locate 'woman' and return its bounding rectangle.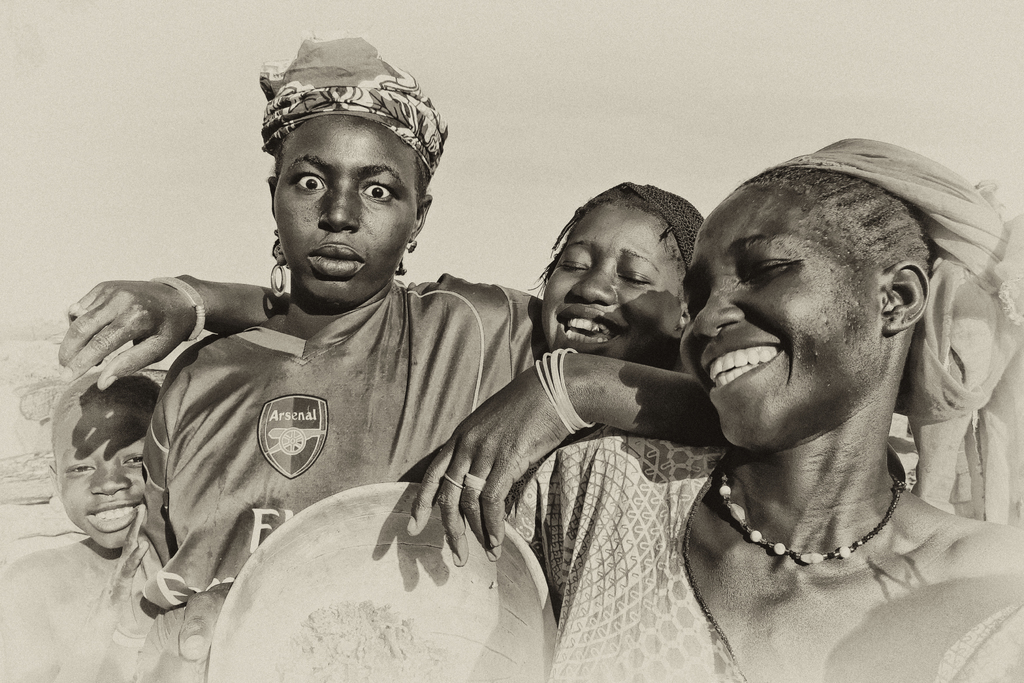
left=56, top=177, right=739, bottom=575.
